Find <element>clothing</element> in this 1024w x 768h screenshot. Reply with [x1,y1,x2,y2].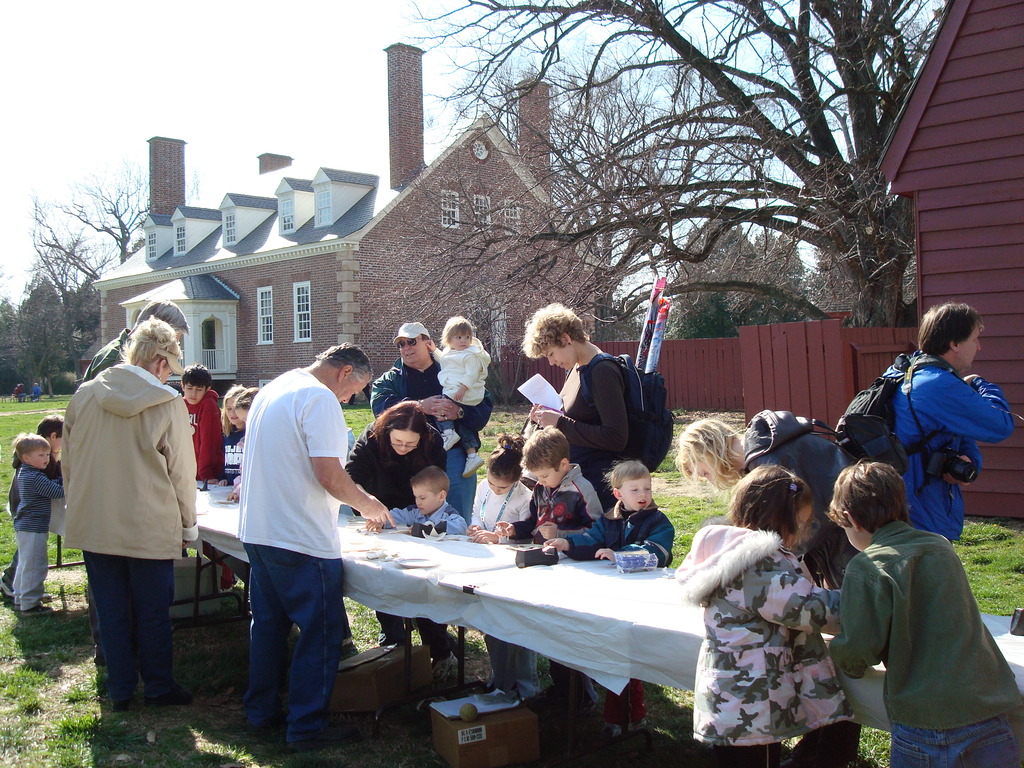
[177,388,226,477].
